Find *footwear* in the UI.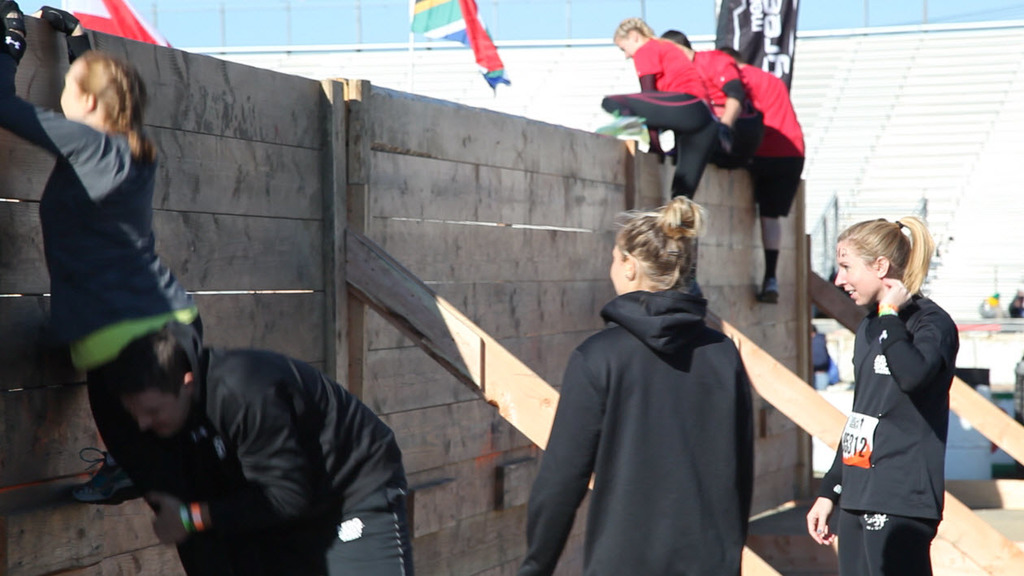
UI element at (left=72, top=444, right=137, bottom=506).
